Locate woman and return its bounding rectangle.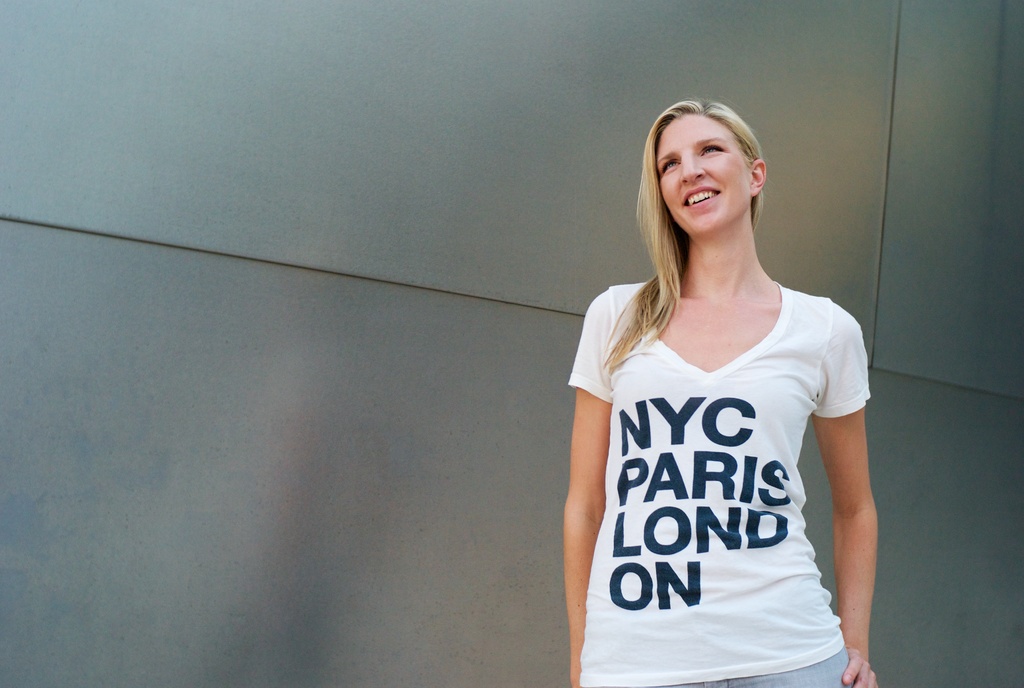
(x1=542, y1=92, x2=883, y2=678).
